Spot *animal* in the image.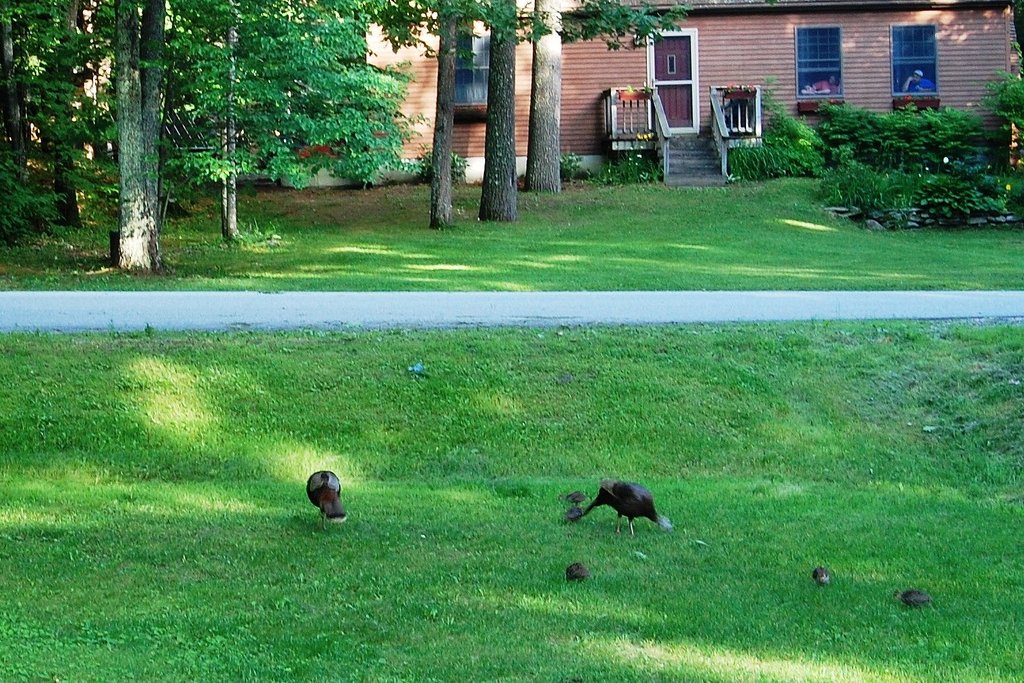
*animal* found at (x1=557, y1=488, x2=585, y2=503).
